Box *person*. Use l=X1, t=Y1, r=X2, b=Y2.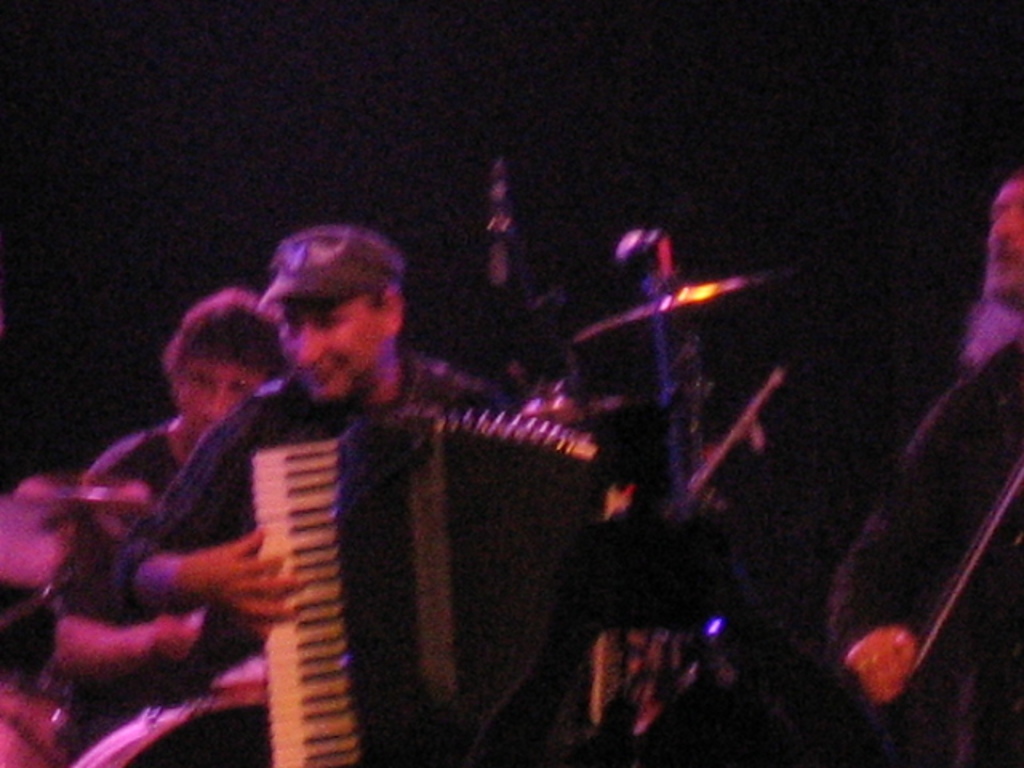
l=110, t=227, r=514, b=766.
